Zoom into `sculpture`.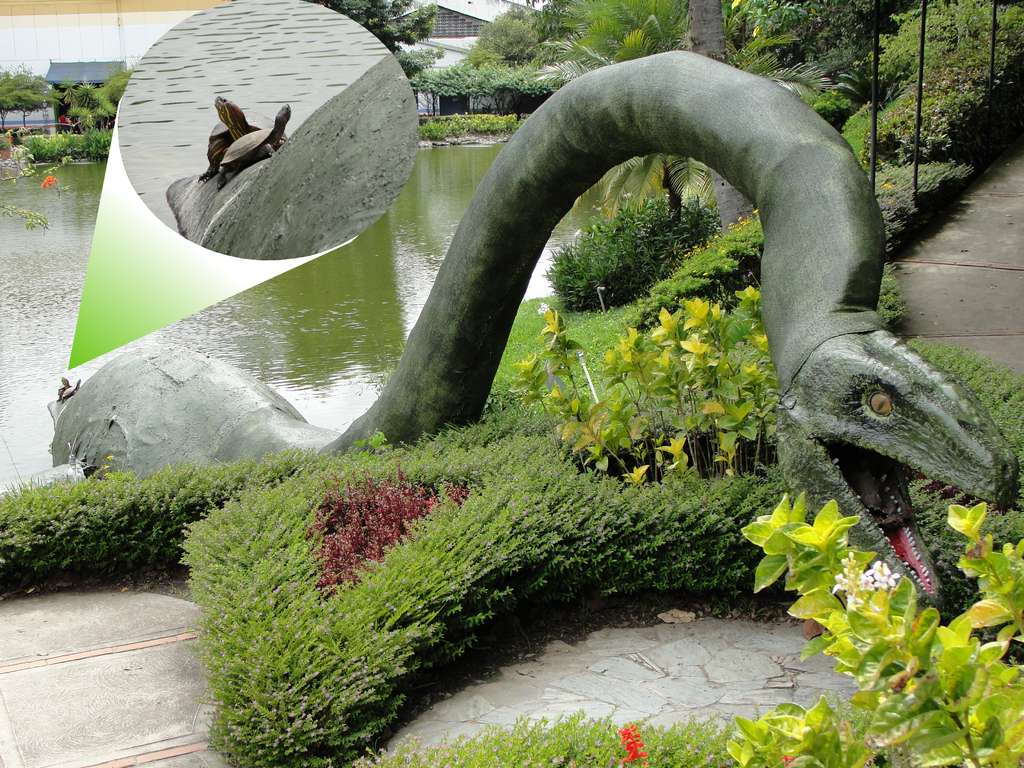
Zoom target: 49 42 1023 606.
